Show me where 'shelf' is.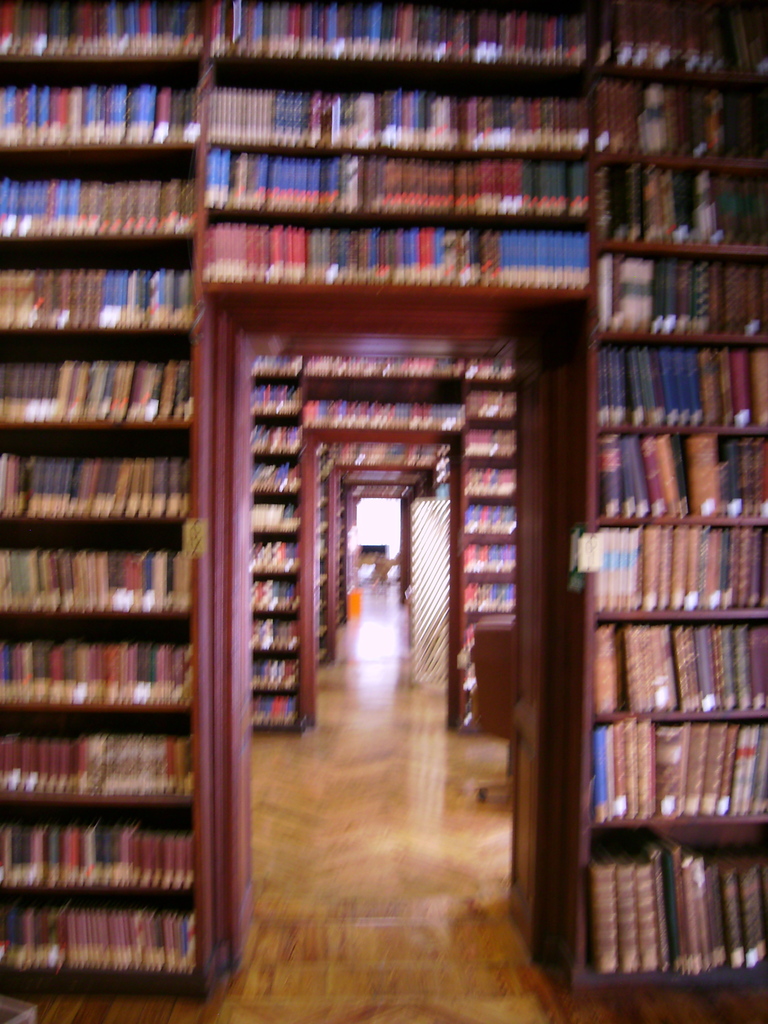
'shelf' is at box=[598, 840, 767, 981].
